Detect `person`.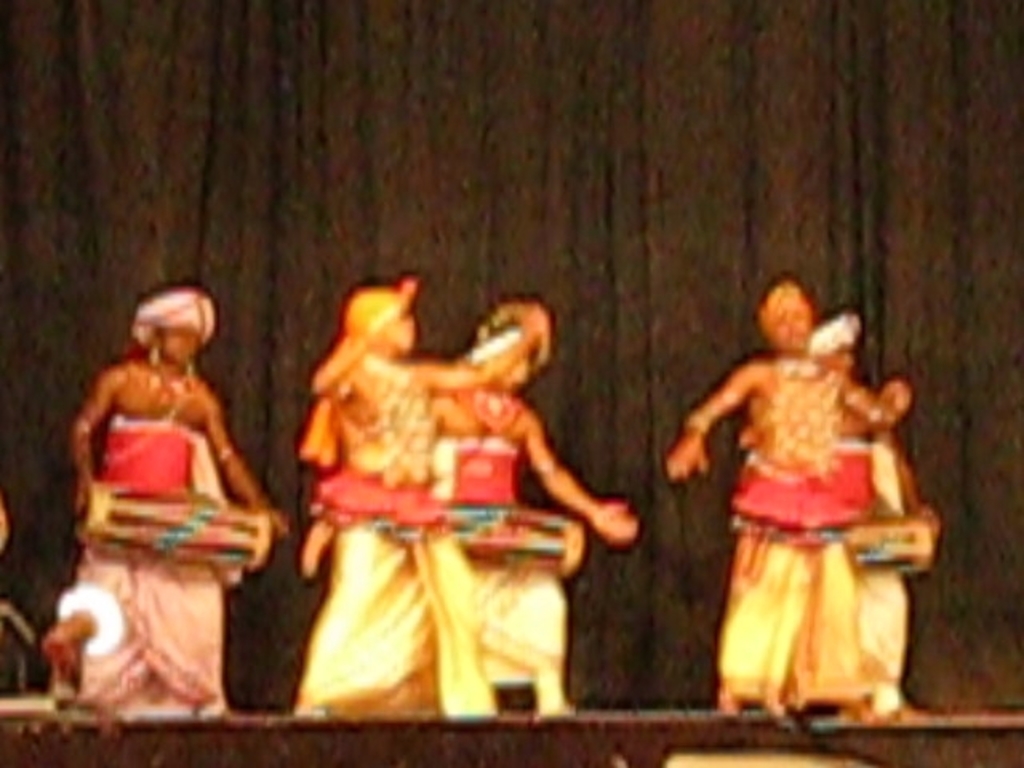
Detected at crop(45, 283, 293, 717).
